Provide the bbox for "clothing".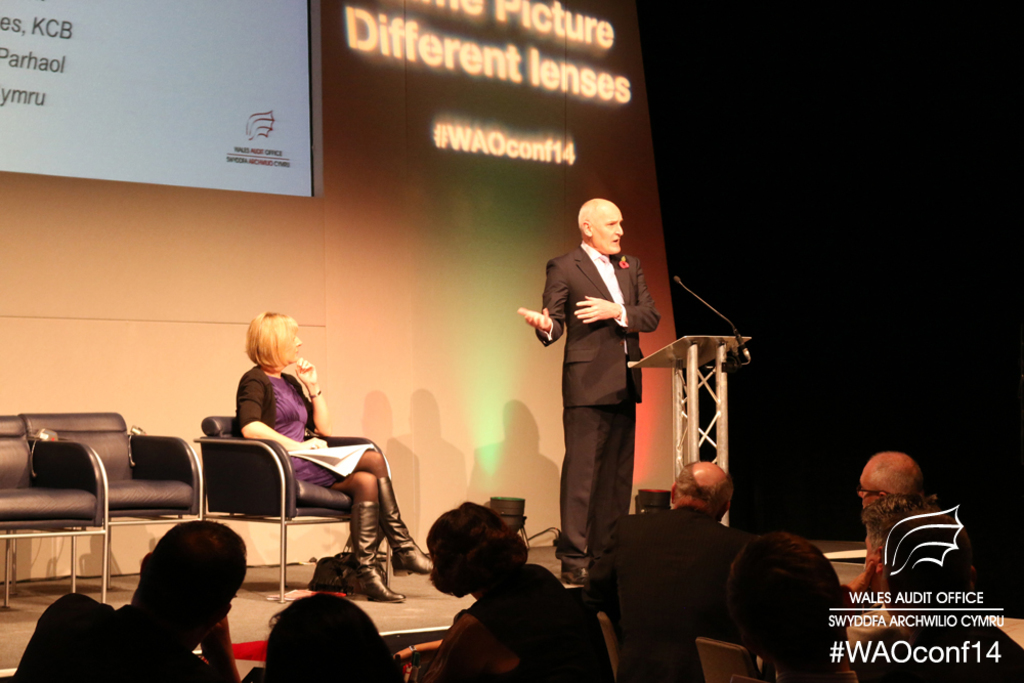
{"left": 8, "top": 592, "right": 220, "bottom": 682}.
